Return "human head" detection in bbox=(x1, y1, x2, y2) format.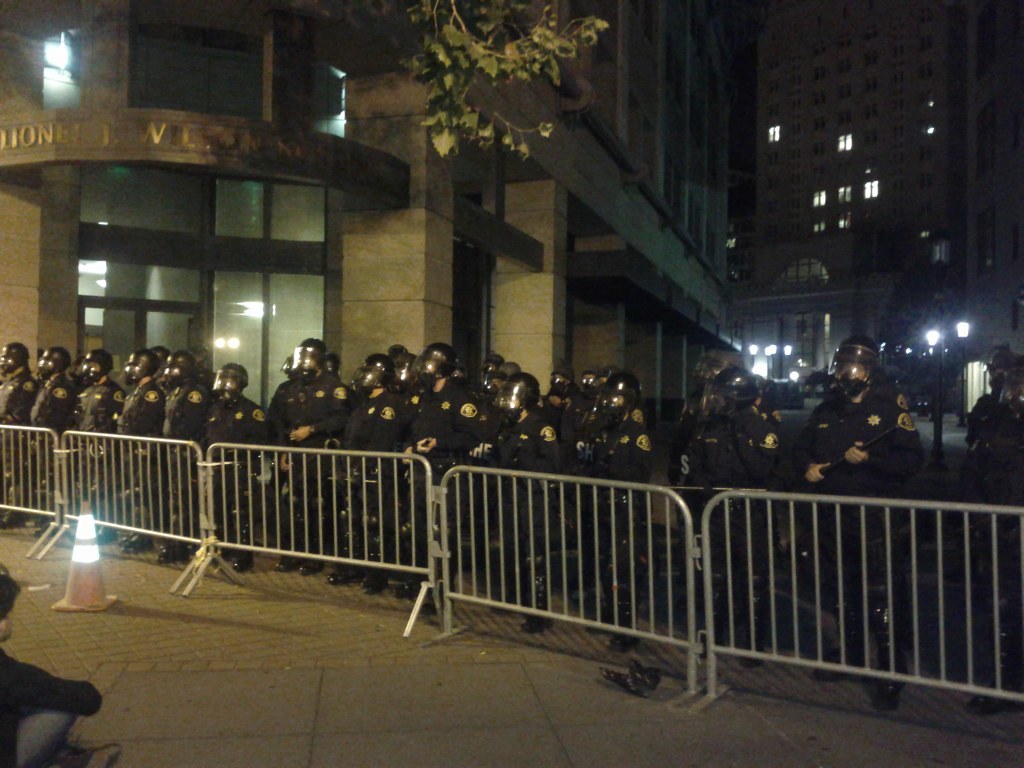
bbox=(830, 335, 878, 392).
